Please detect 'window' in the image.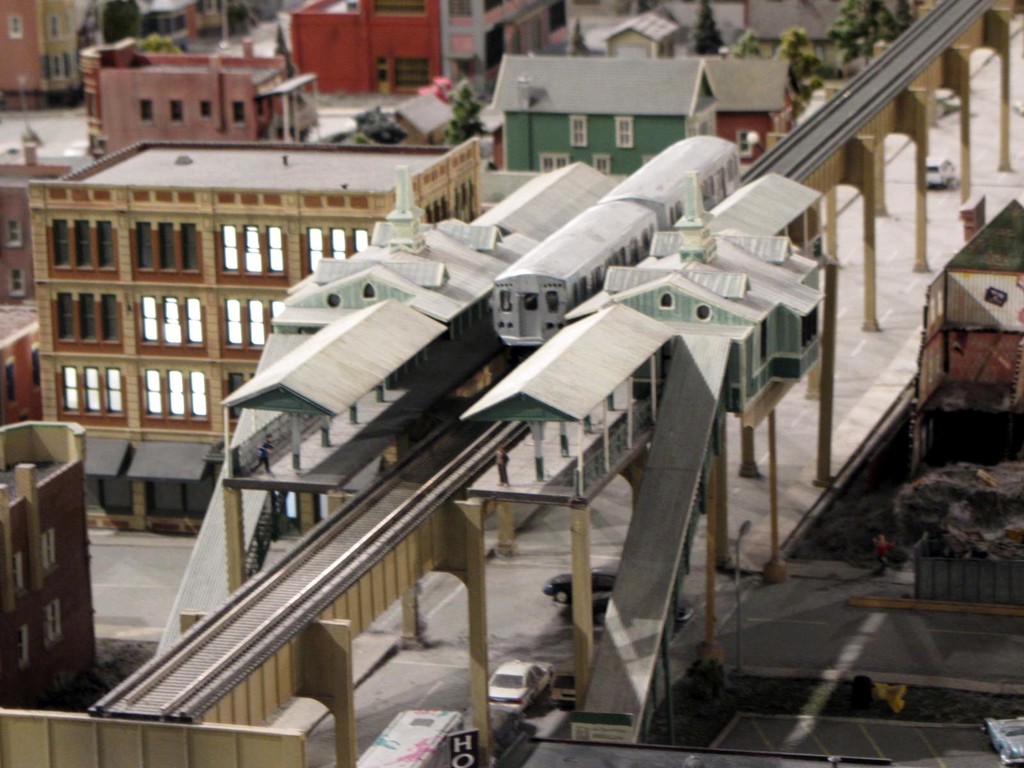
[45, 597, 70, 655].
